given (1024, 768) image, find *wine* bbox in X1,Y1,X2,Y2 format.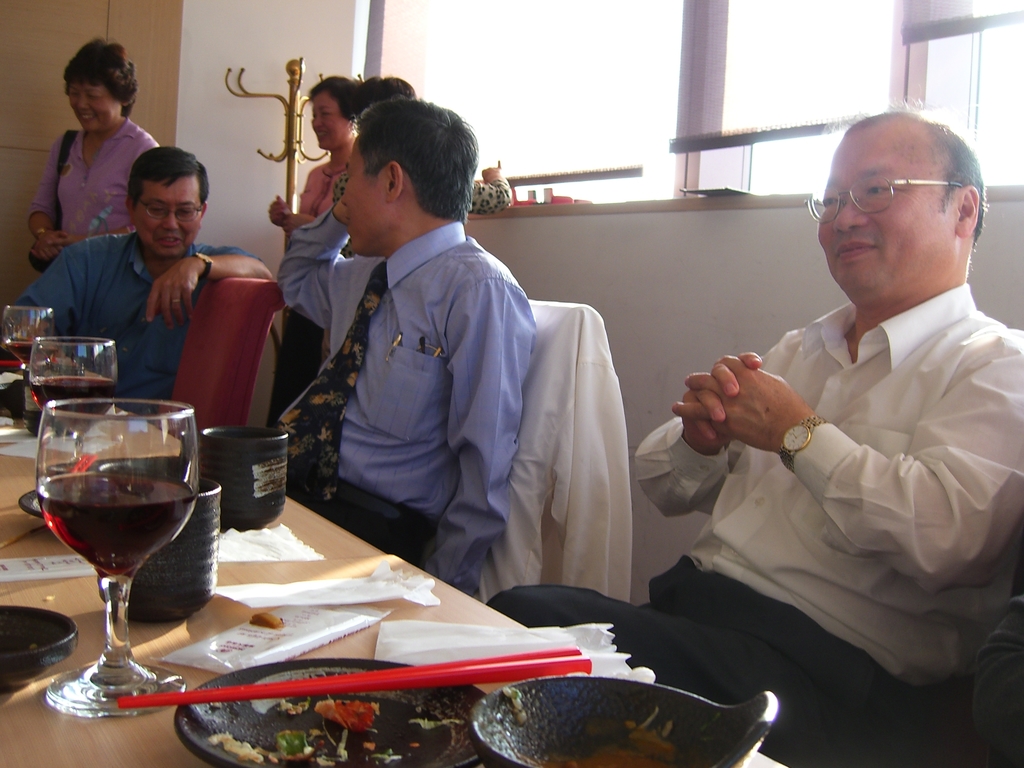
4,336,57,368.
